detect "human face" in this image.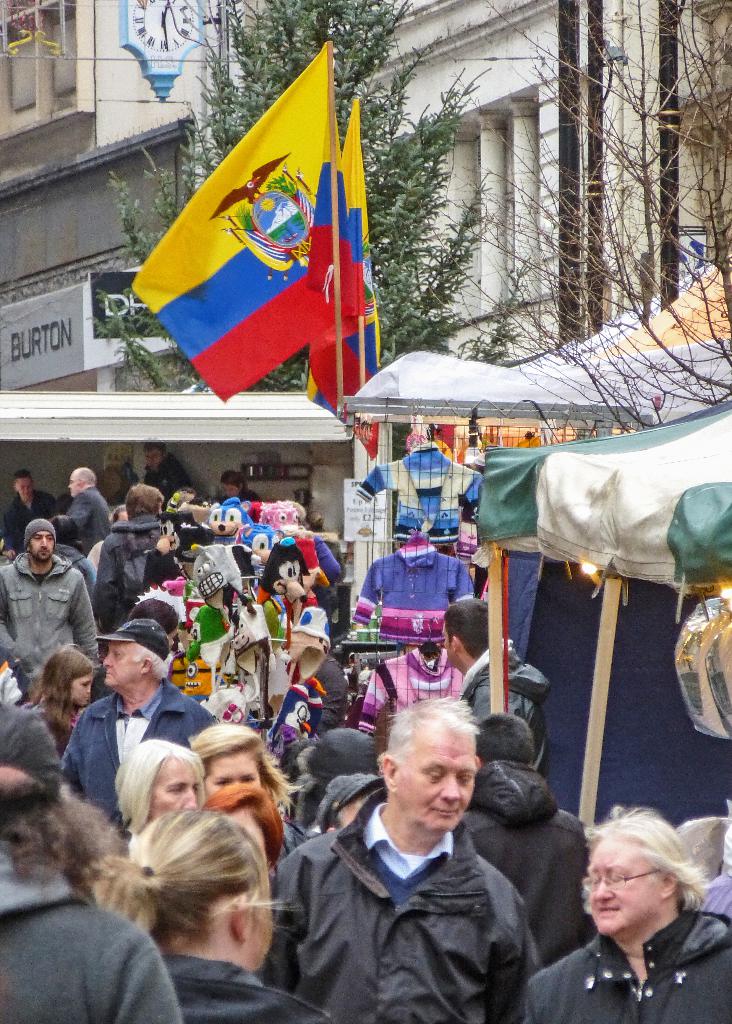
Detection: box=[99, 636, 148, 687].
